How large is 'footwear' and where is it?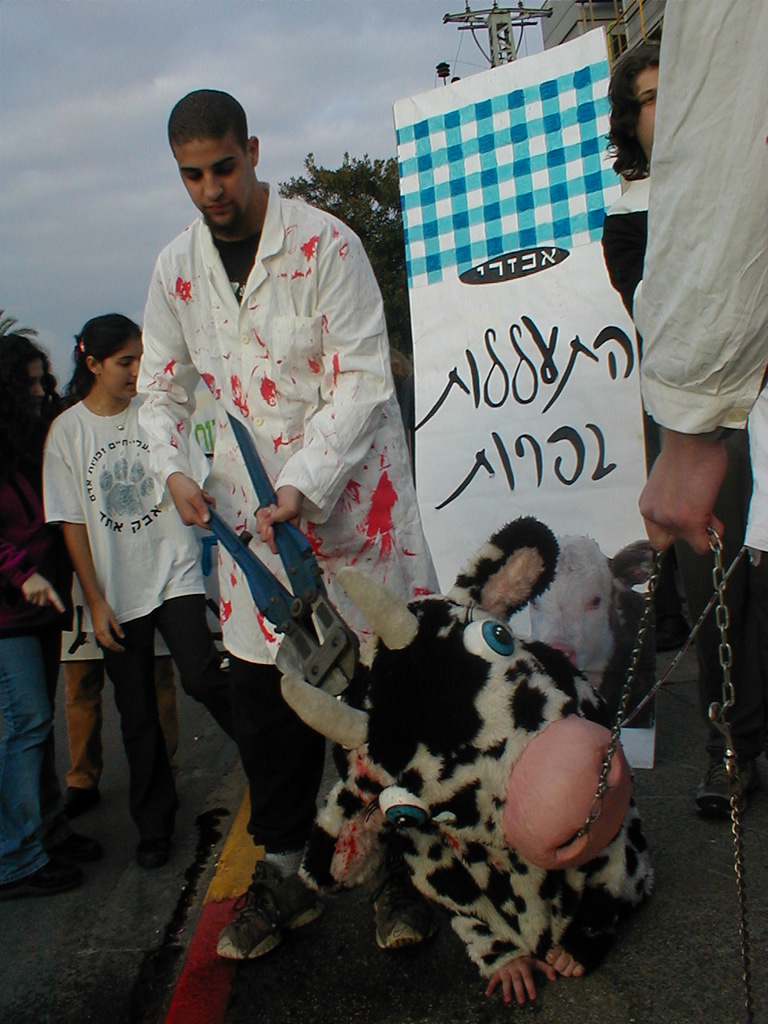
Bounding box: BBox(211, 855, 331, 970).
